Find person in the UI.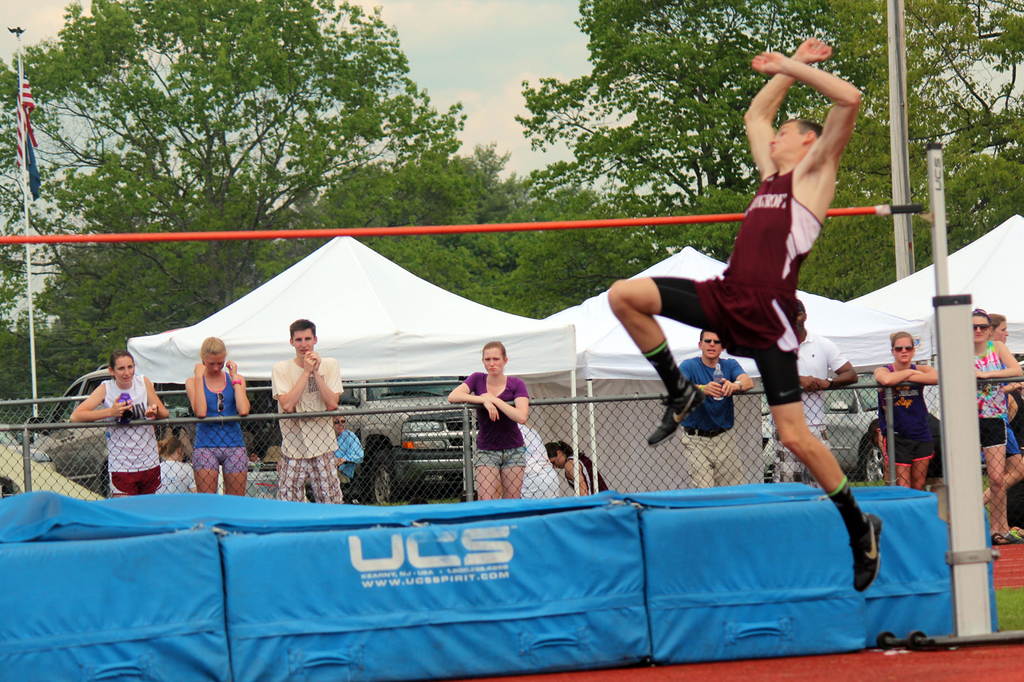
UI element at rect(974, 300, 1023, 540).
